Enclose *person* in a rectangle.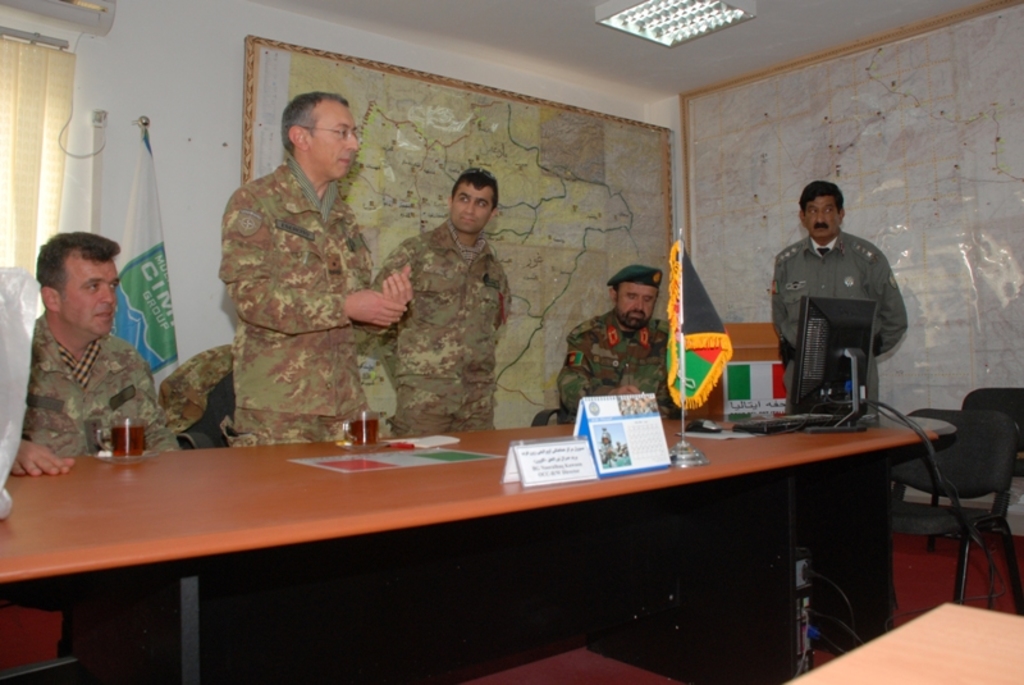
376 168 507 428.
